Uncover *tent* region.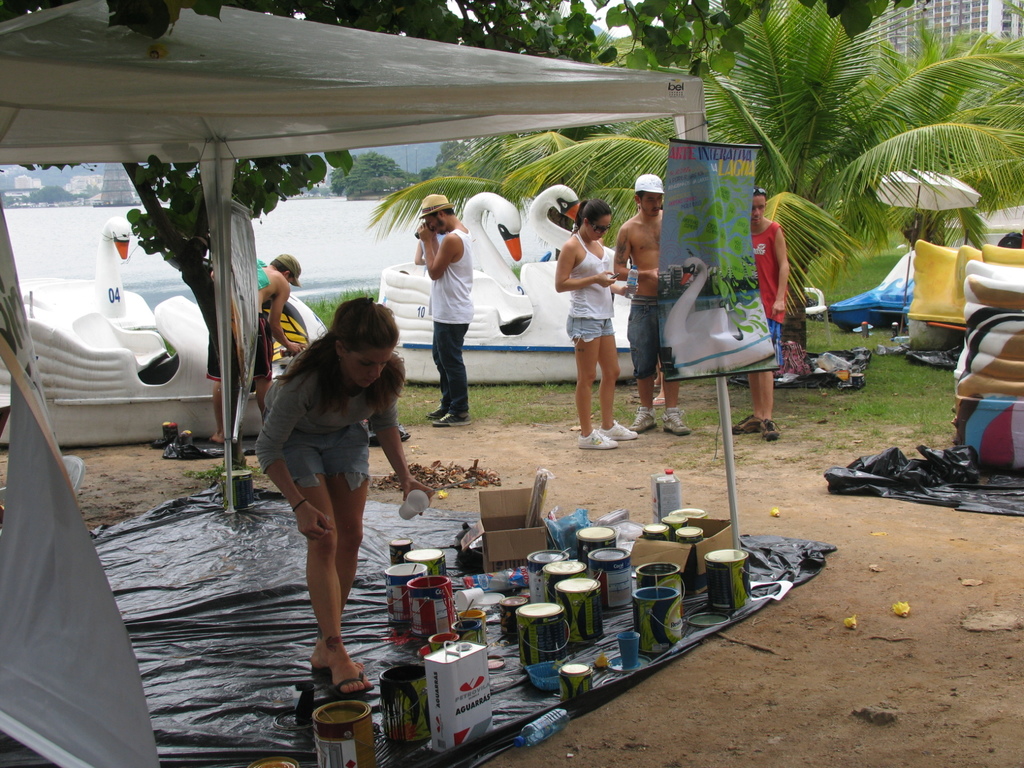
Uncovered: box(17, 12, 932, 641).
